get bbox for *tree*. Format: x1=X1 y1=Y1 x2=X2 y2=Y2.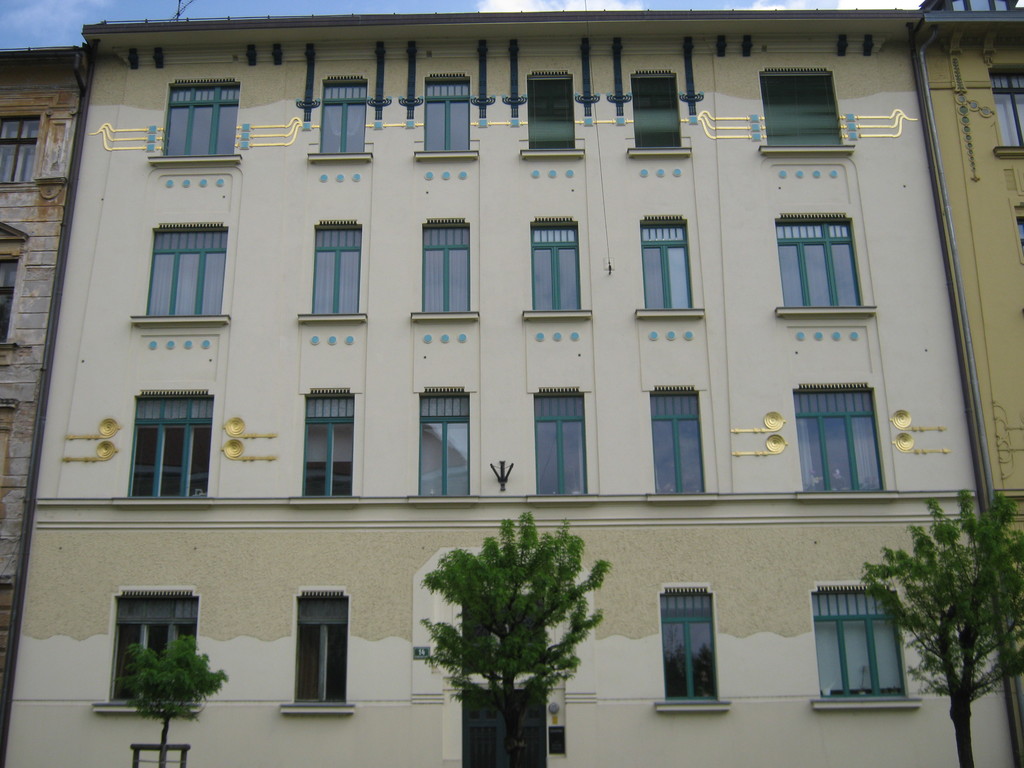
x1=899 y1=491 x2=1016 y2=741.
